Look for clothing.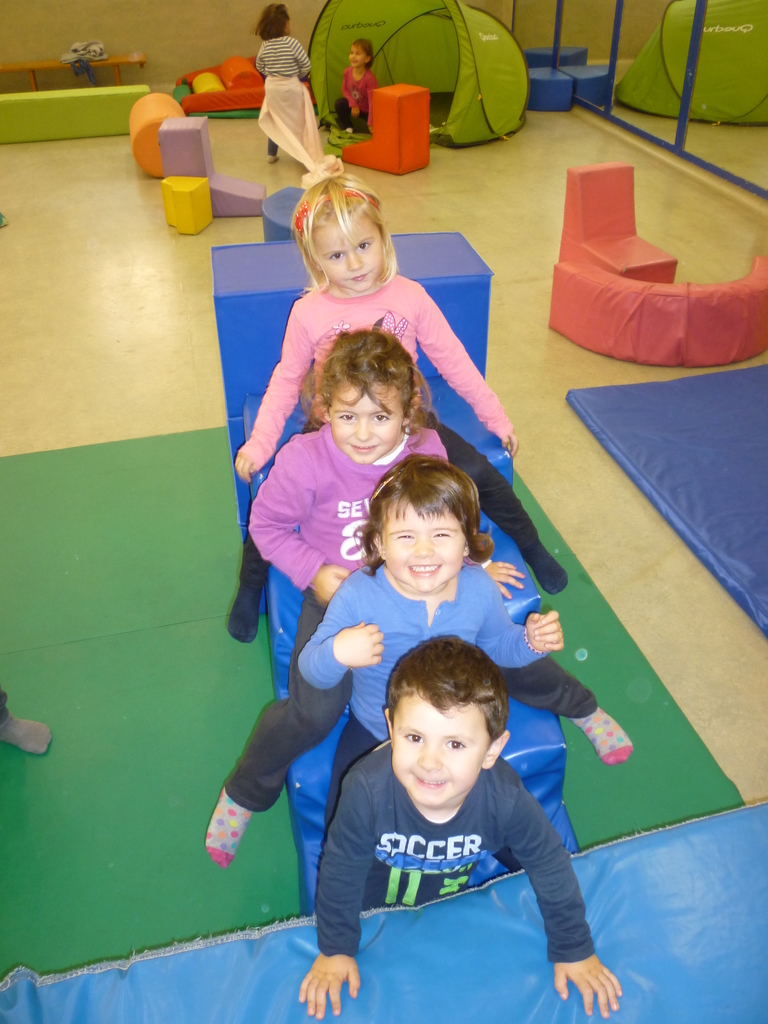
Found: detection(241, 273, 541, 593).
